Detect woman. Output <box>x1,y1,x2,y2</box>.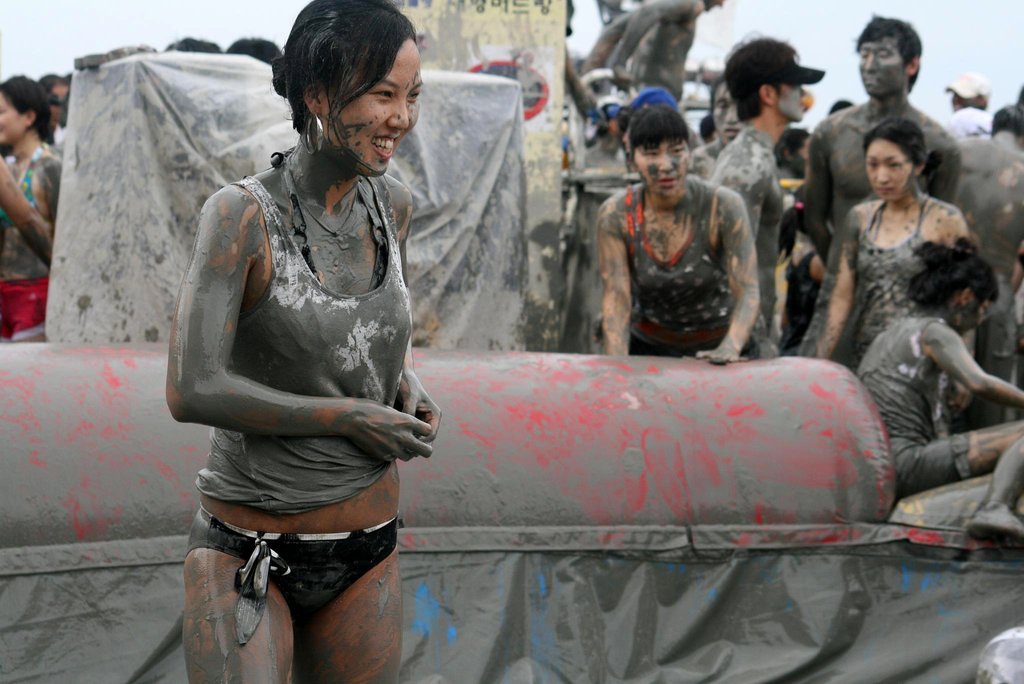
<box>603,91,759,379</box>.
